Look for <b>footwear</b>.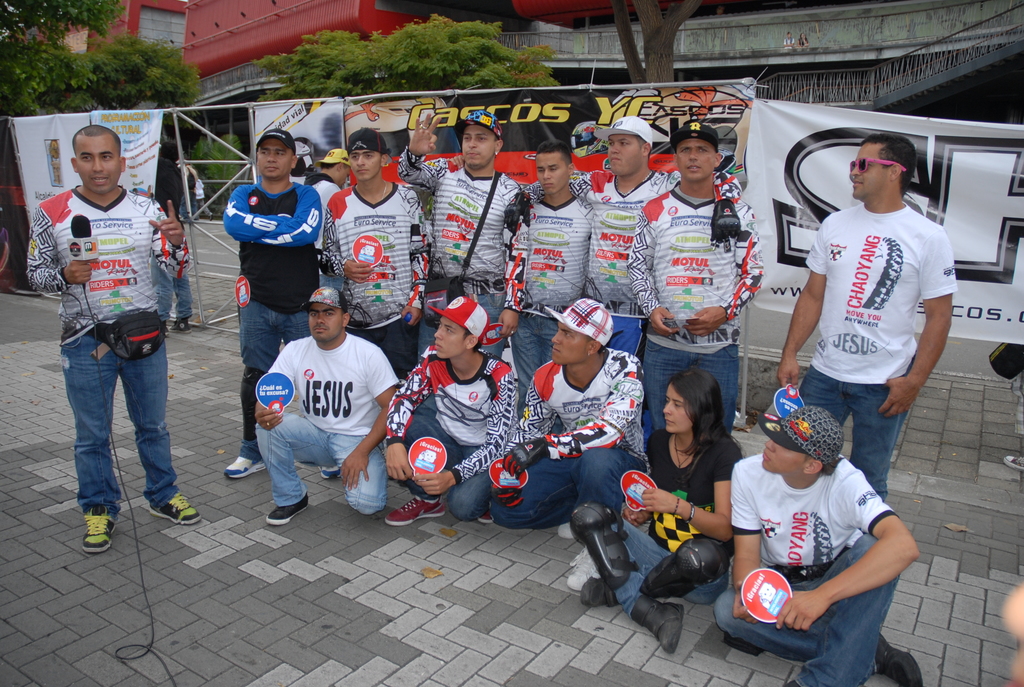
Found: (x1=59, y1=491, x2=116, y2=563).
